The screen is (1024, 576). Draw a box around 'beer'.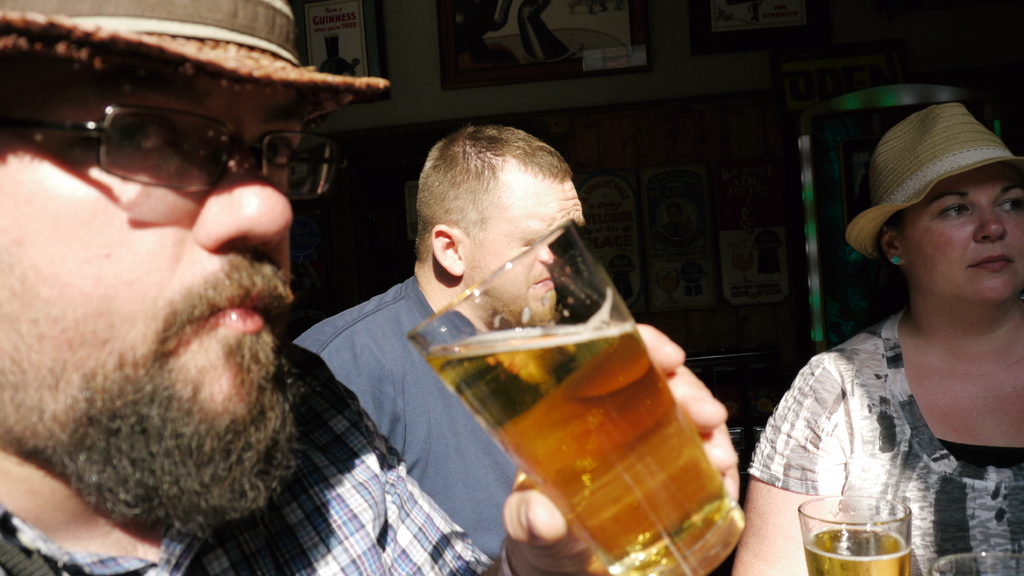
(776,486,919,575).
